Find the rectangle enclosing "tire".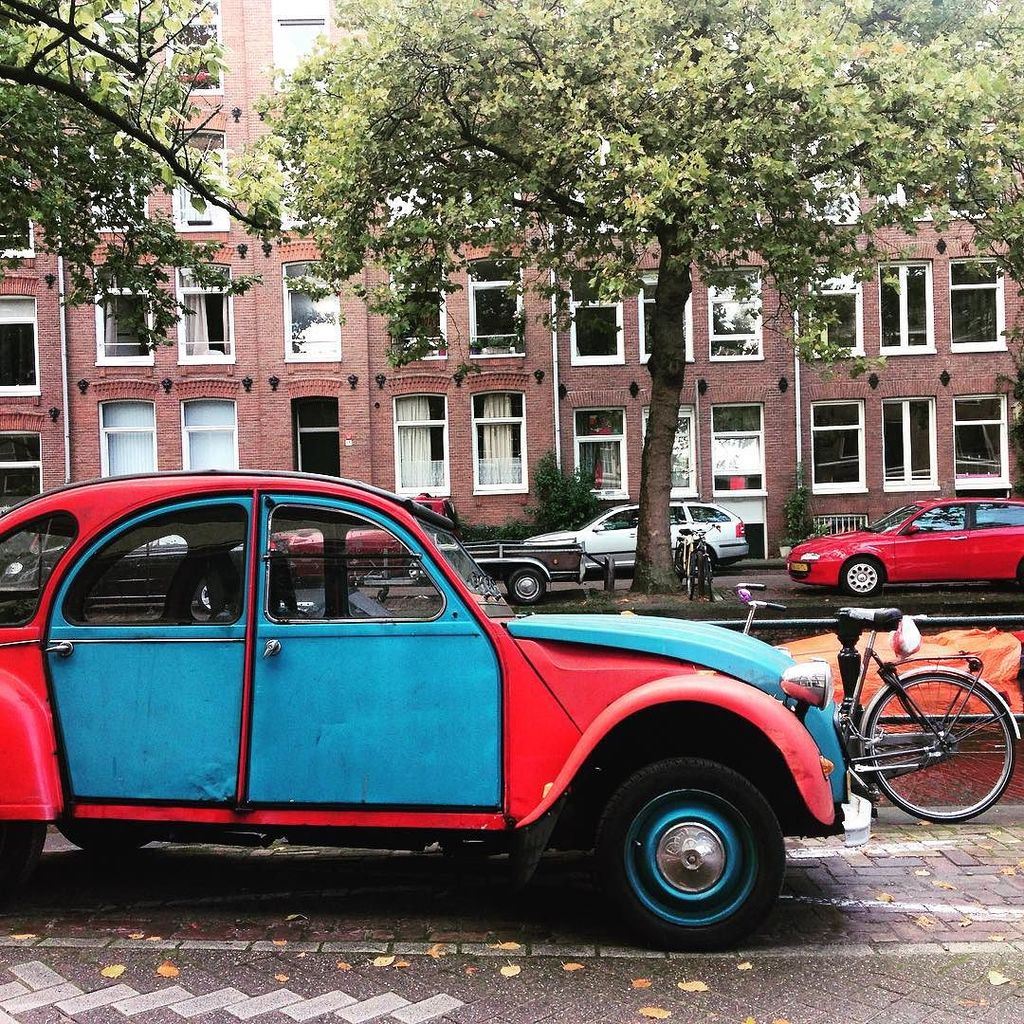
{"left": 867, "top": 673, "right": 1014, "bottom": 824}.
